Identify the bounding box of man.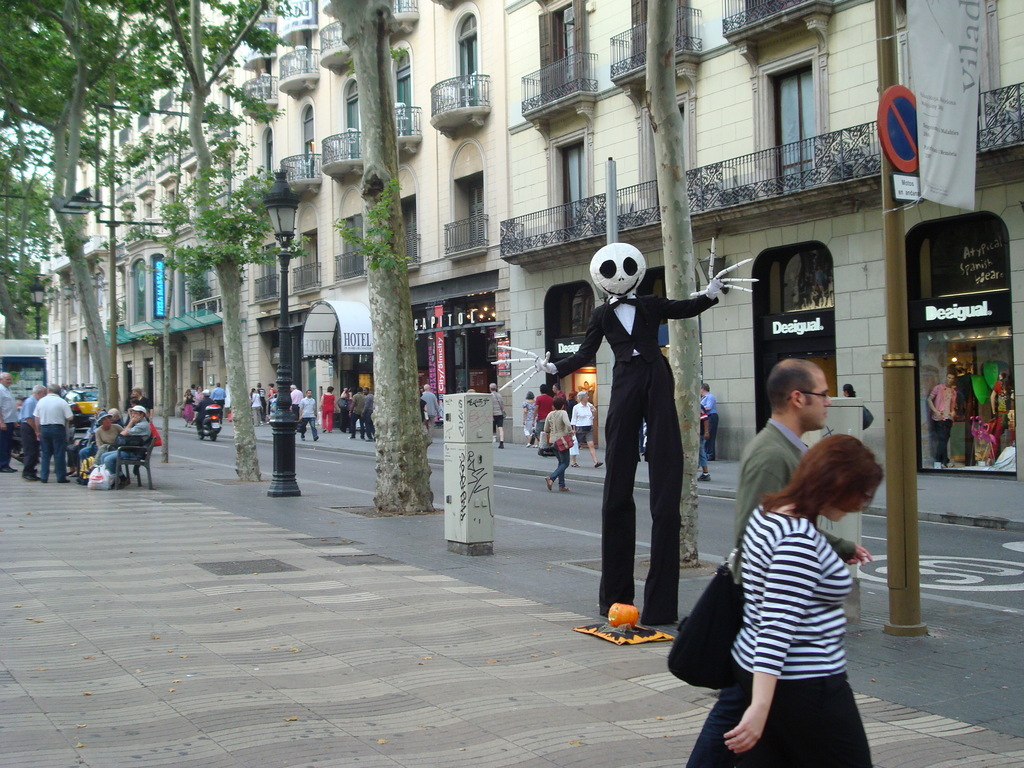
{"left": 0, "top": 367, "right": 16, "bottom": 471}.
